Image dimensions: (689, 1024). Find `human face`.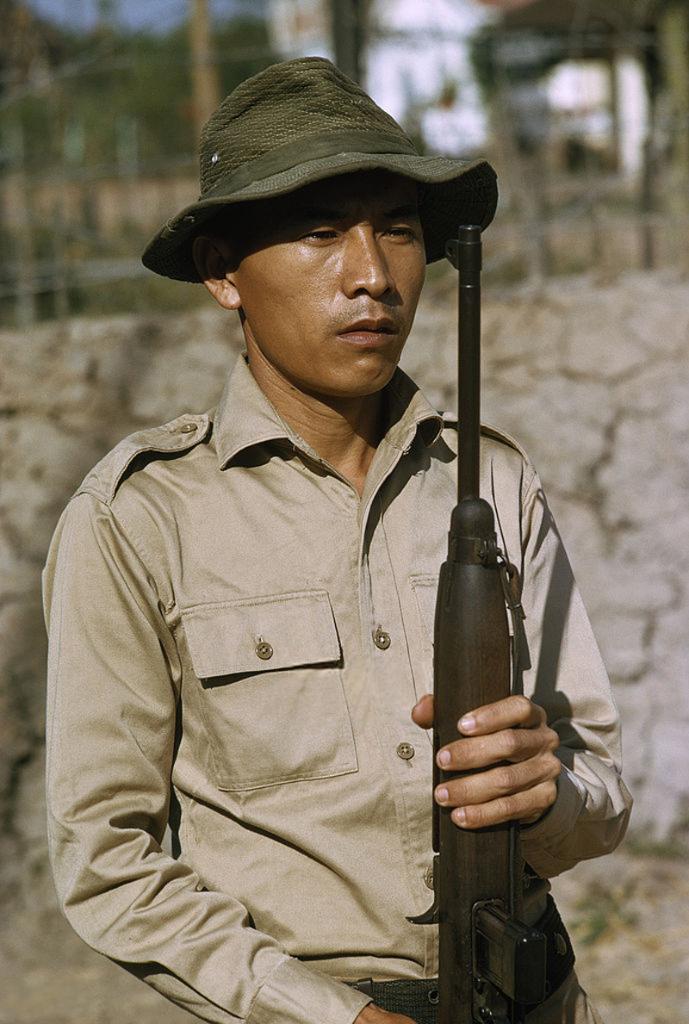
<bbox>231, 155, 430, 392</bbox>.
